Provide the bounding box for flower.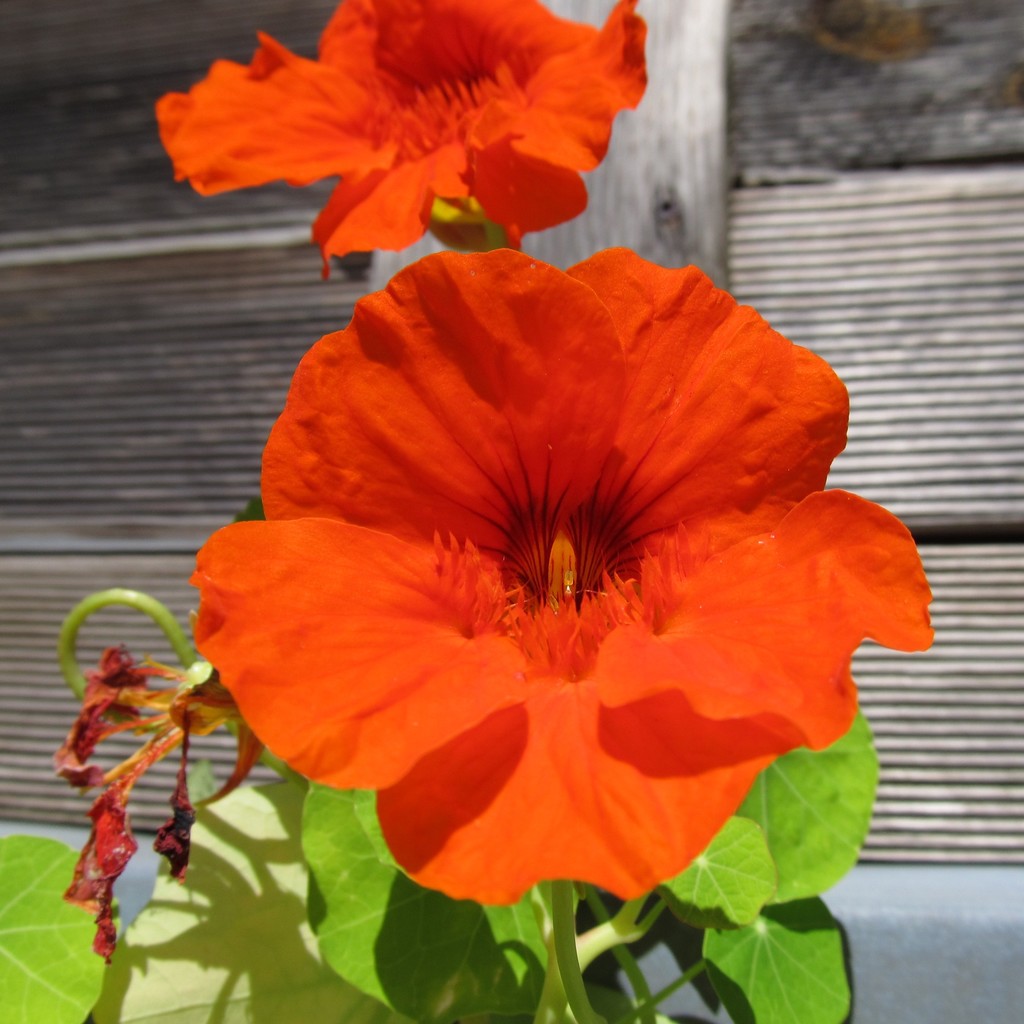
locate(51, 636, 265, 980).
